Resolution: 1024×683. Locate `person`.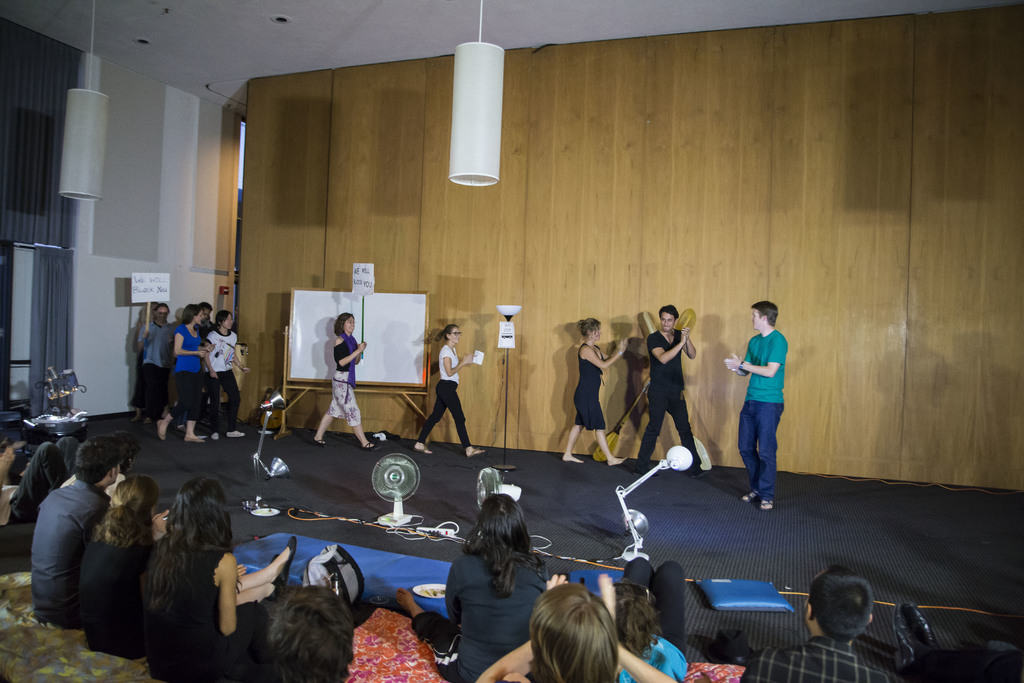
[736, 300, 810, 506].
